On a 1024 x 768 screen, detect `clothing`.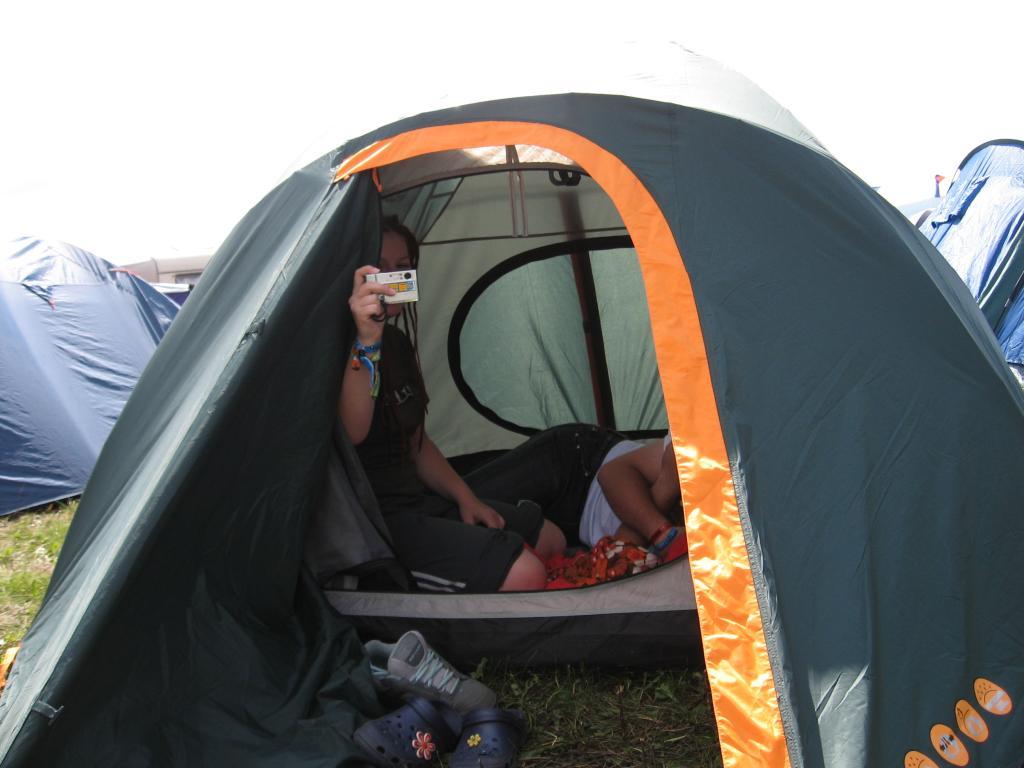
BBox(355, 322, 552, 611).
